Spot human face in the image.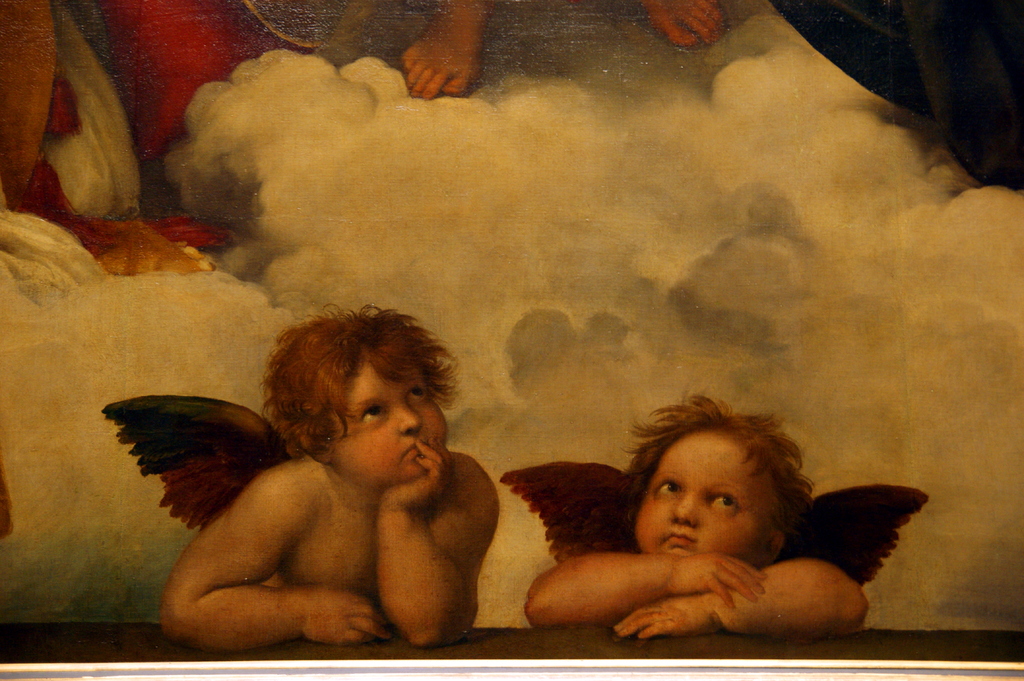
human face found at (637, 431, 782, 552).
